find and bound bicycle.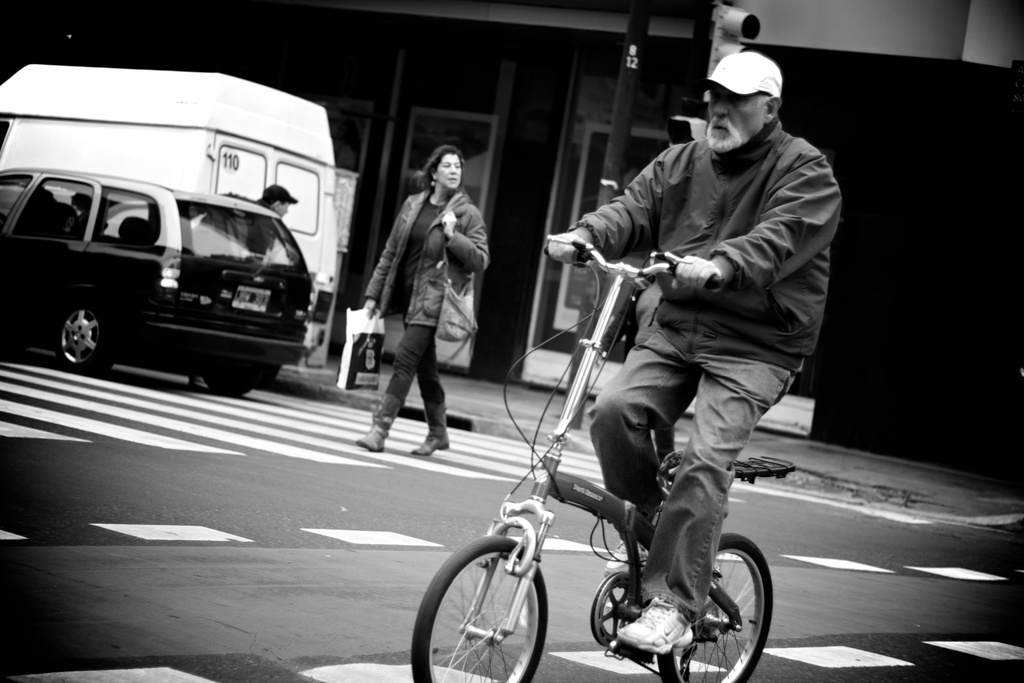
Bound: Rect(400, 242, 820, 682).
